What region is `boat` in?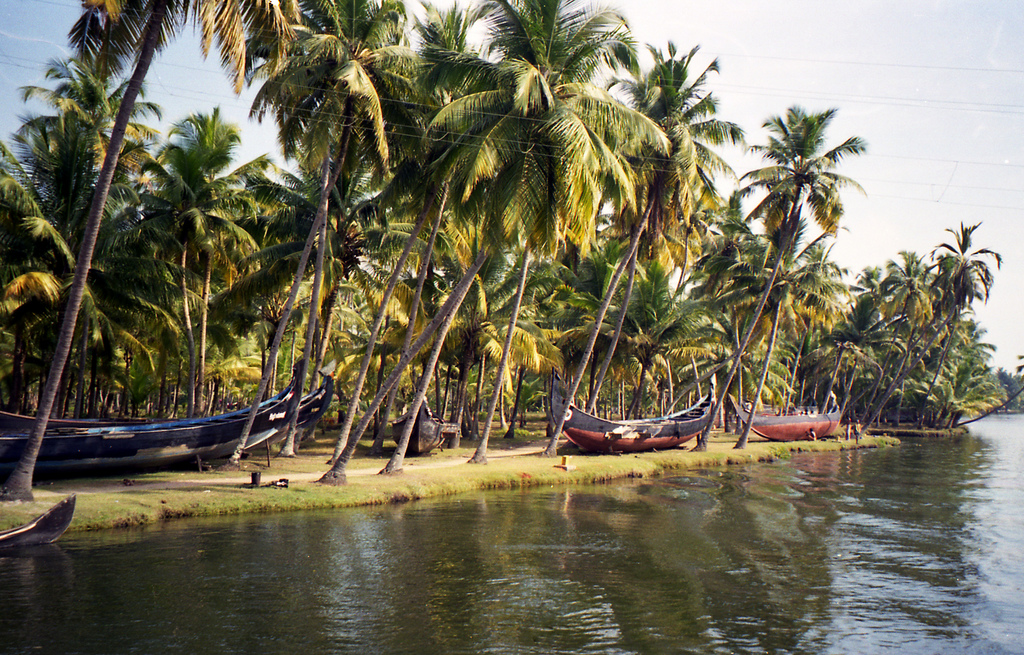
<box>0,363,307,481</box>.
